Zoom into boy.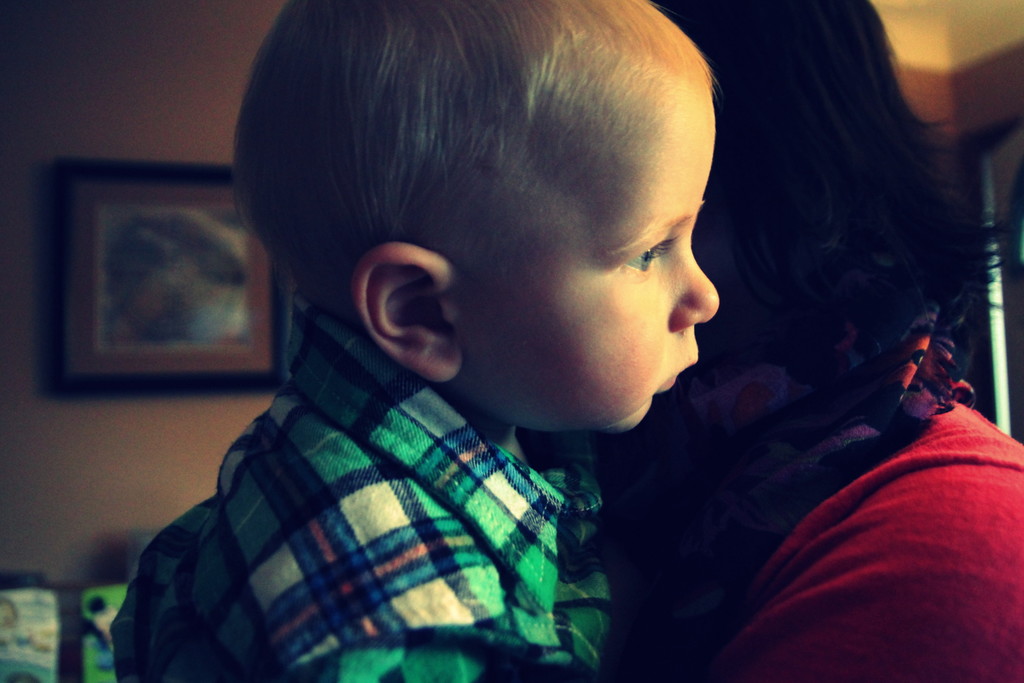
Zoom target: box(180, 24, 781, 659).
